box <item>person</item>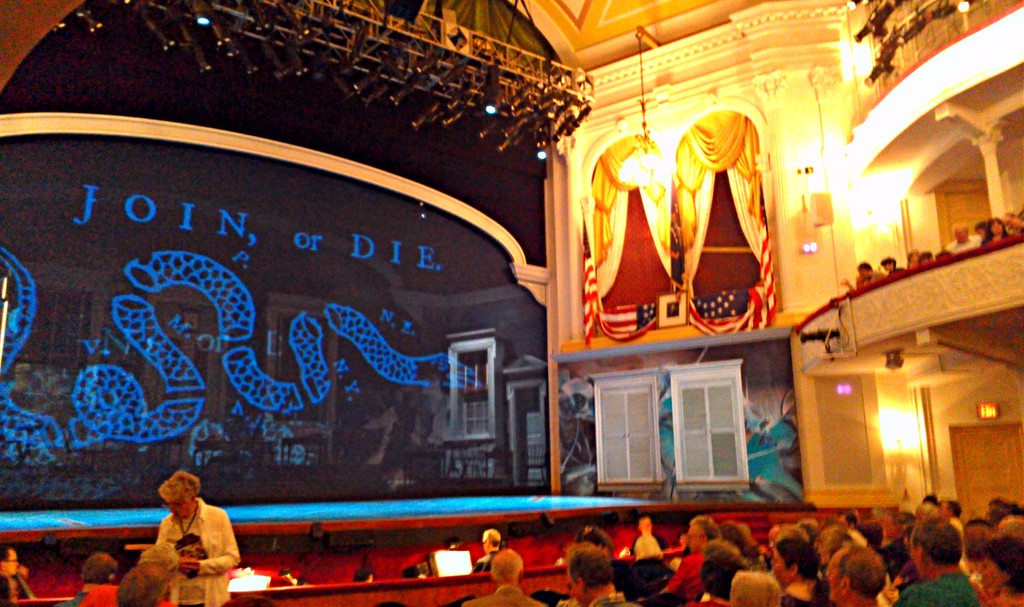
138,471,241,606
